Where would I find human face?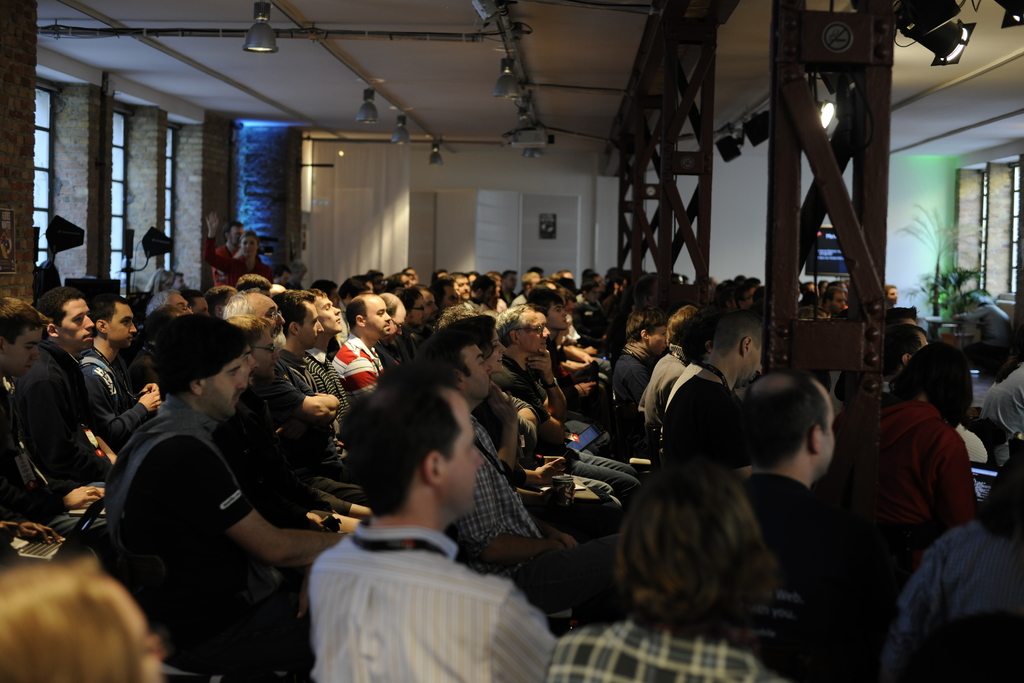
At {"x1": 60, "y1": 299, "x2": 95, "y2": 349}.
